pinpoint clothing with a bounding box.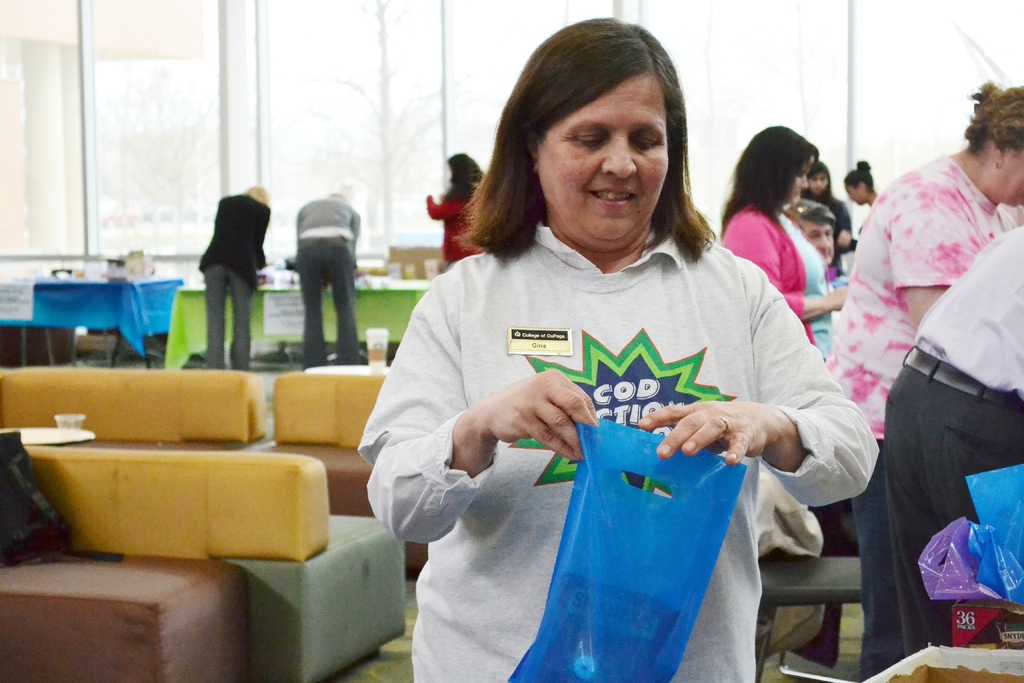
<box>425,194,488,274</box>.
